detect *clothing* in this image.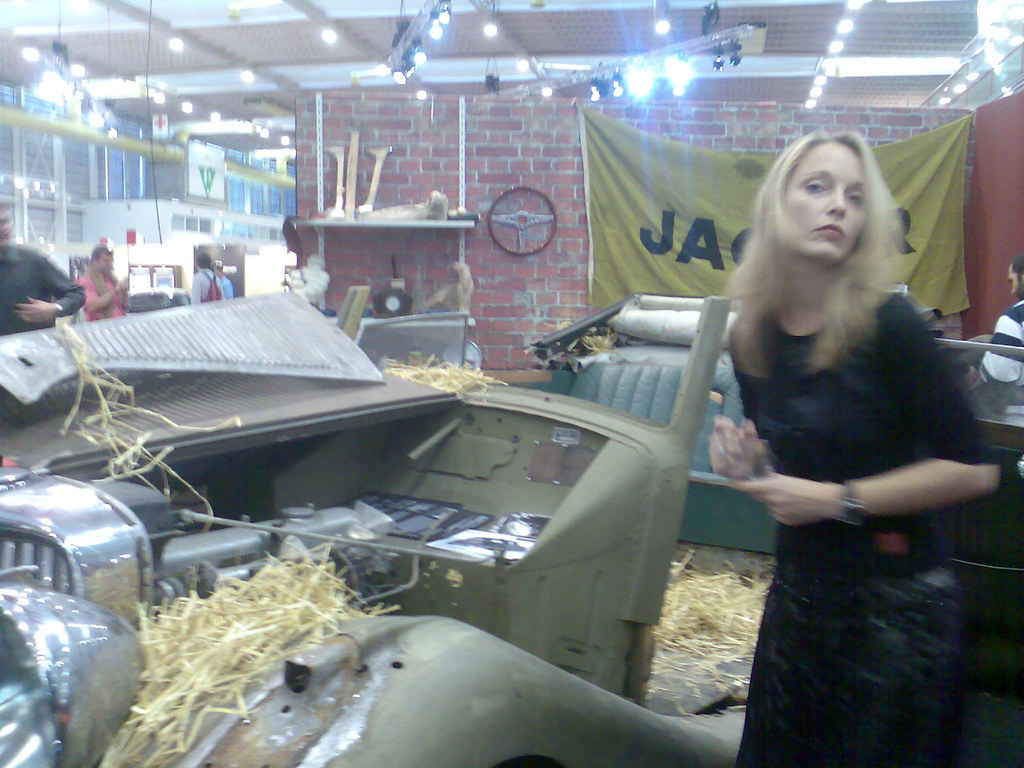
Detection: region(86, 271, 128, 319).
